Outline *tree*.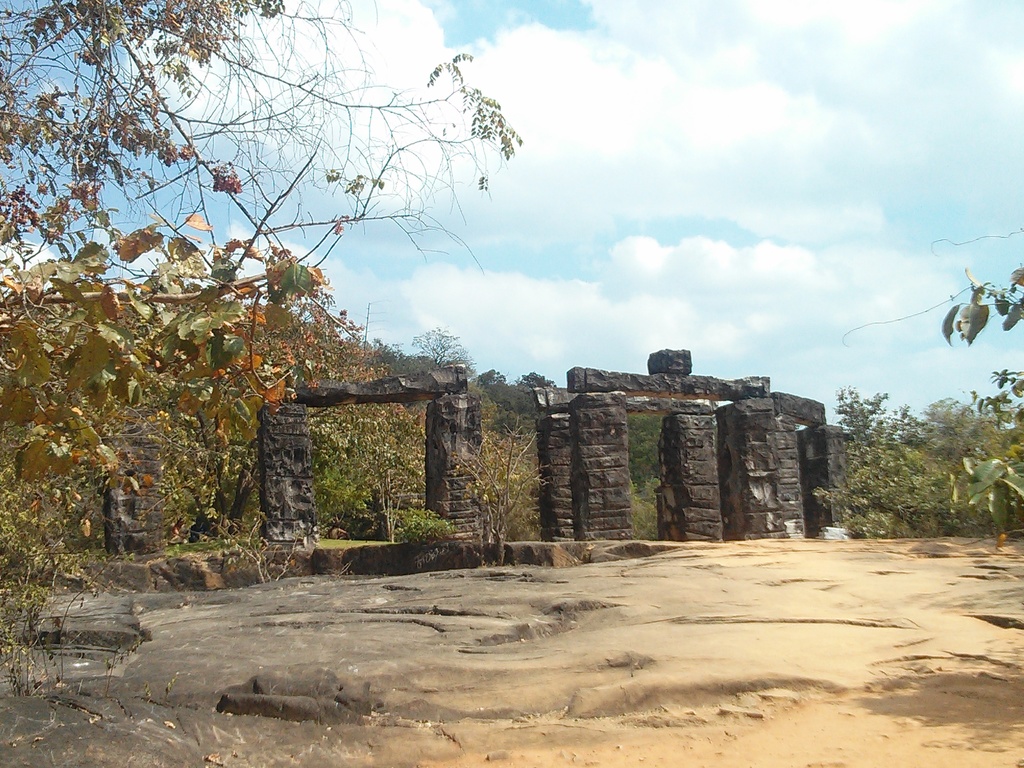
Outline: (left=0, top=0, right=532, bottom=303).
